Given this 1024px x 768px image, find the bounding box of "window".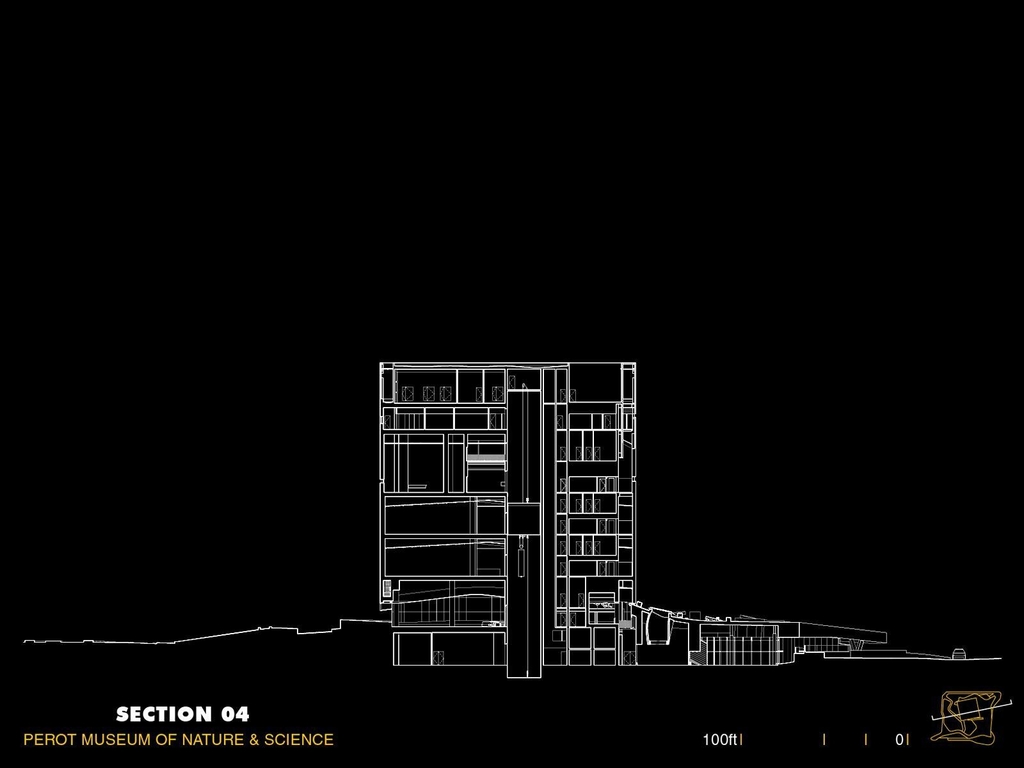
region(475, 387, 481, 403).
